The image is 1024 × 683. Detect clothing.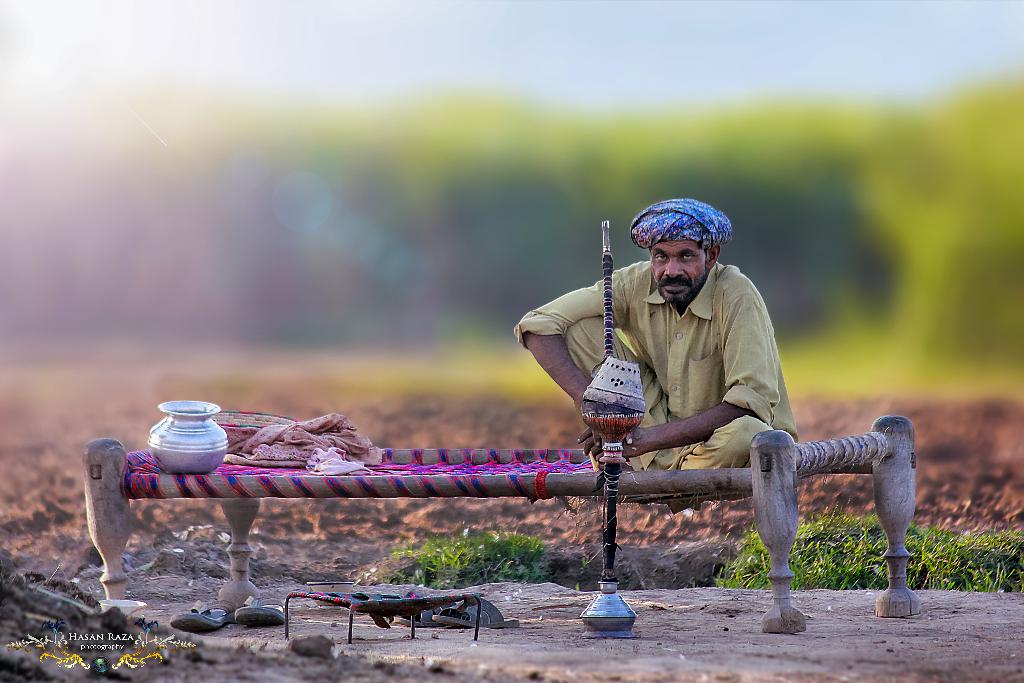
Detection: {"x1": 524, "y1": 232, "x2": 808, "y2": 479}.
